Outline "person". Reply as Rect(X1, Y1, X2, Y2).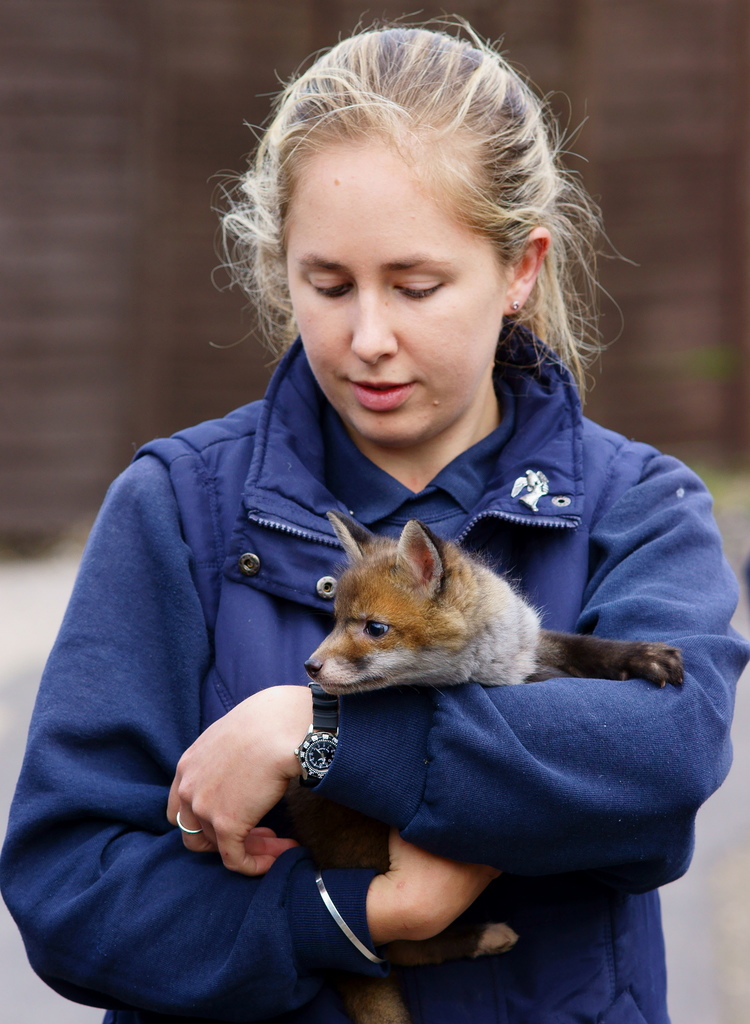
Rect(0, 1, 749, 1023).
